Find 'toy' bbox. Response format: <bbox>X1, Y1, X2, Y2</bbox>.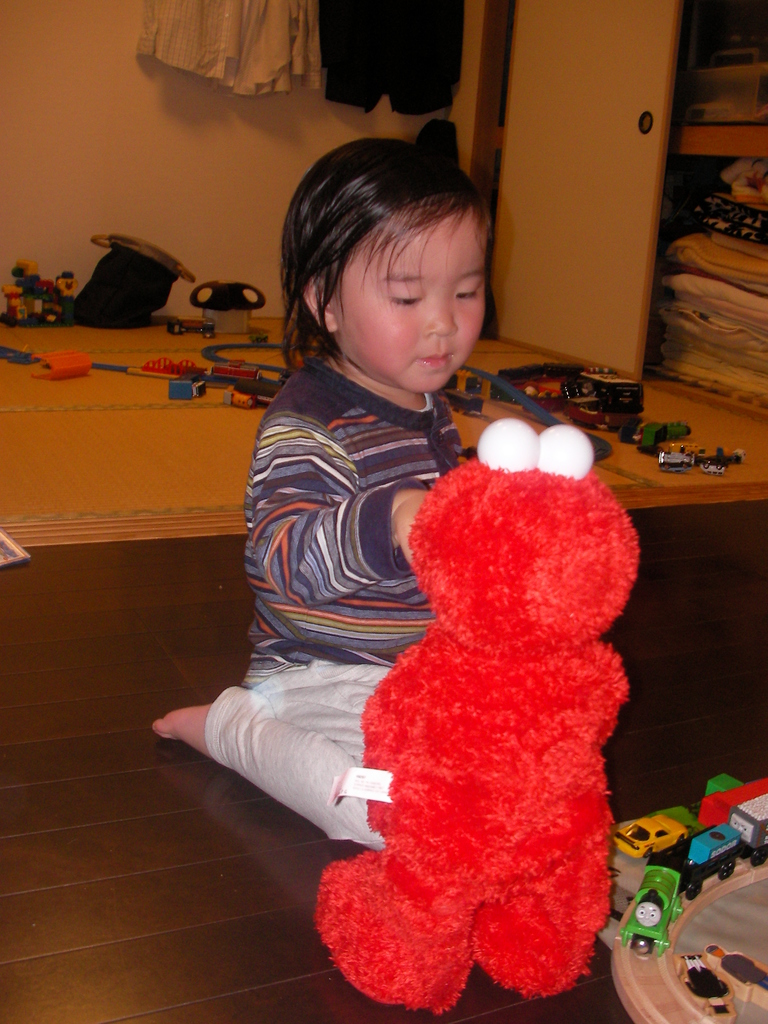
<bbox>643, 810, 734, 881</bbox>.
